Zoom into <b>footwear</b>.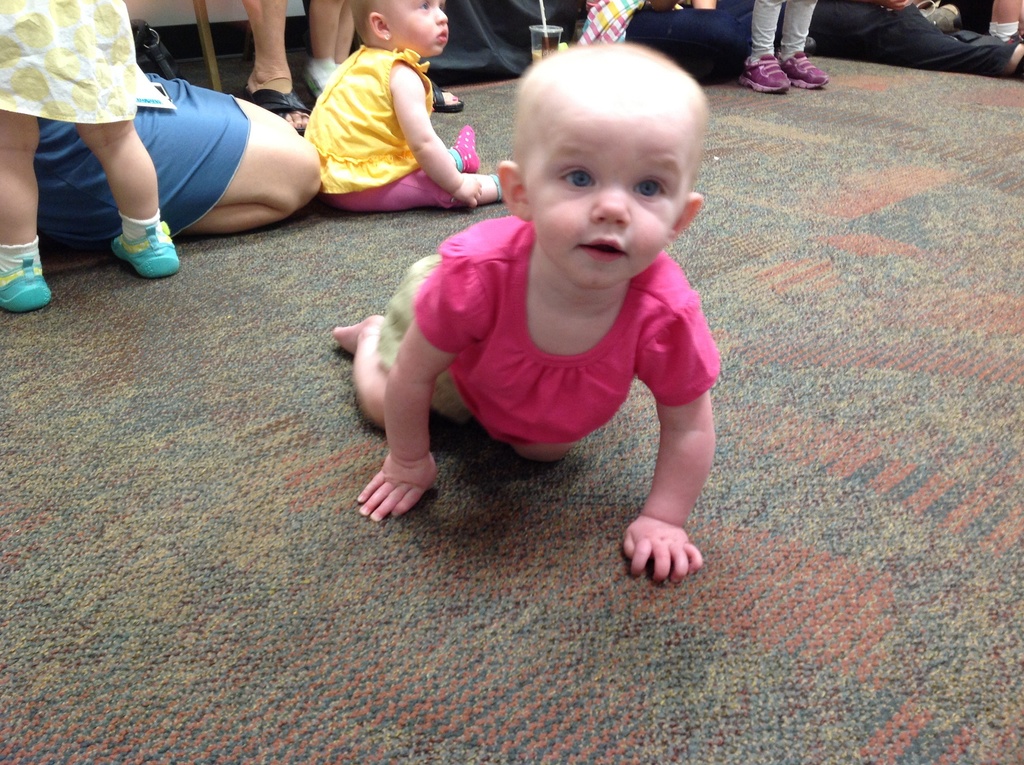
Zoom target: x1=780, y1=49, x2=834, y2=90.
